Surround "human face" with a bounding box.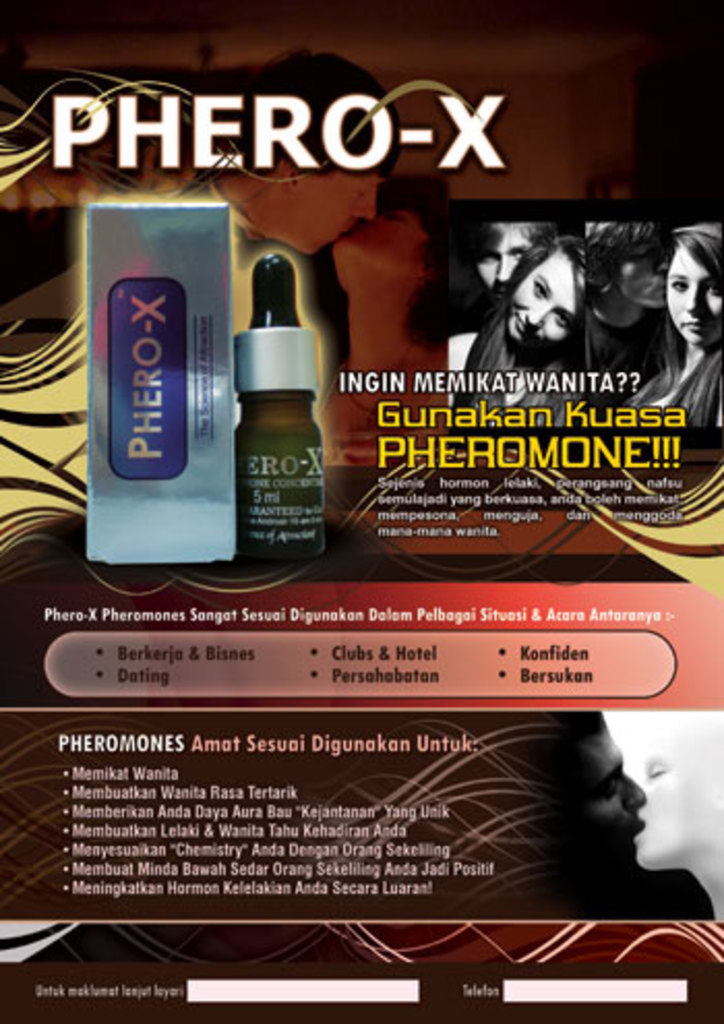
666:250:722:345.
